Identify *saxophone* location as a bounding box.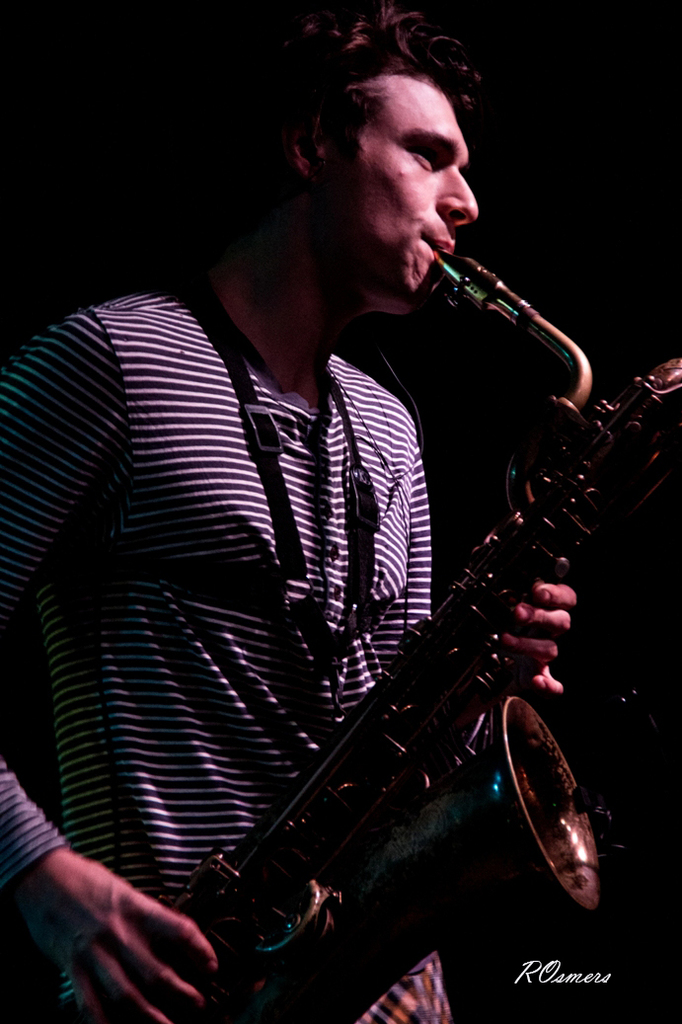
<box>170,230,681,1023</box>.
